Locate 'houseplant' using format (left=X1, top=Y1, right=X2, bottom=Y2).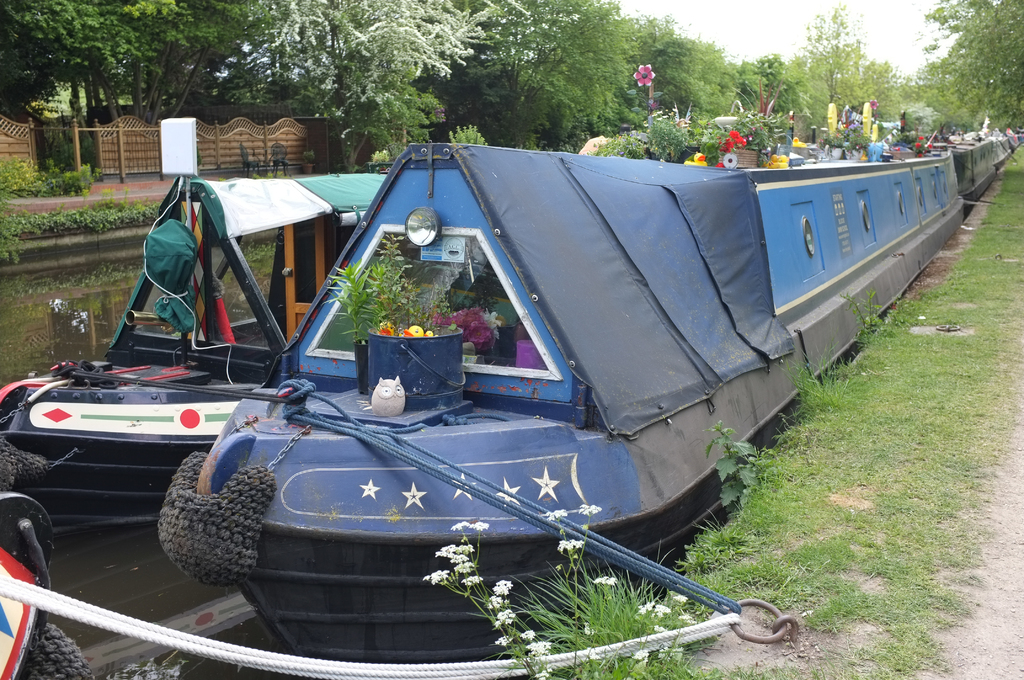
(left=367, top=154, right=392, bottom=173).
